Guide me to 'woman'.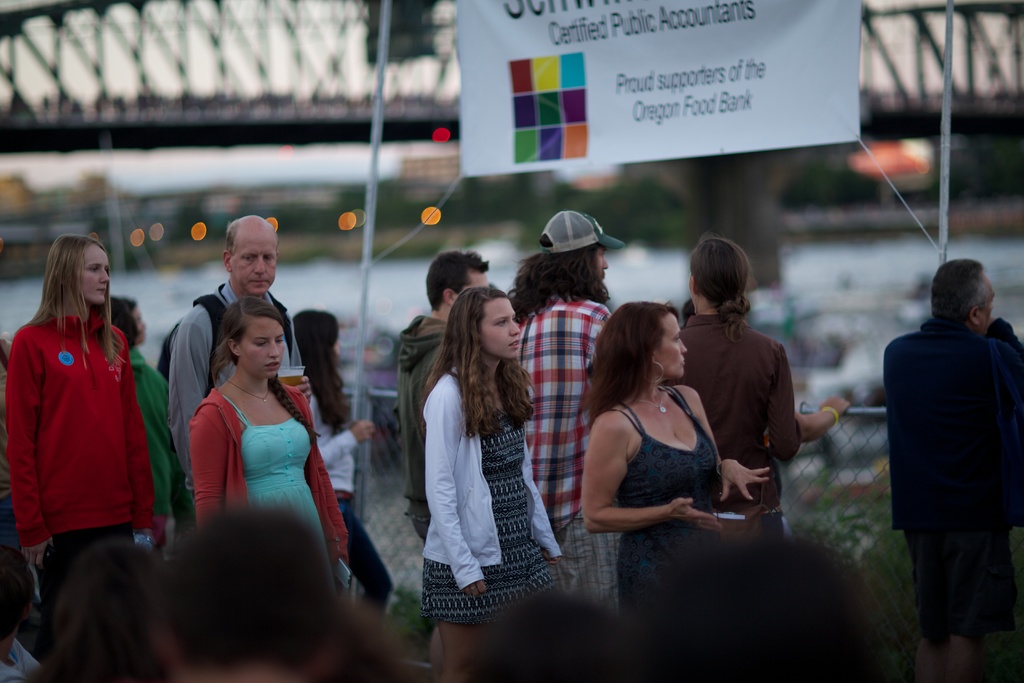
Guidance: <region>3, 236, 156, 579</region>.
